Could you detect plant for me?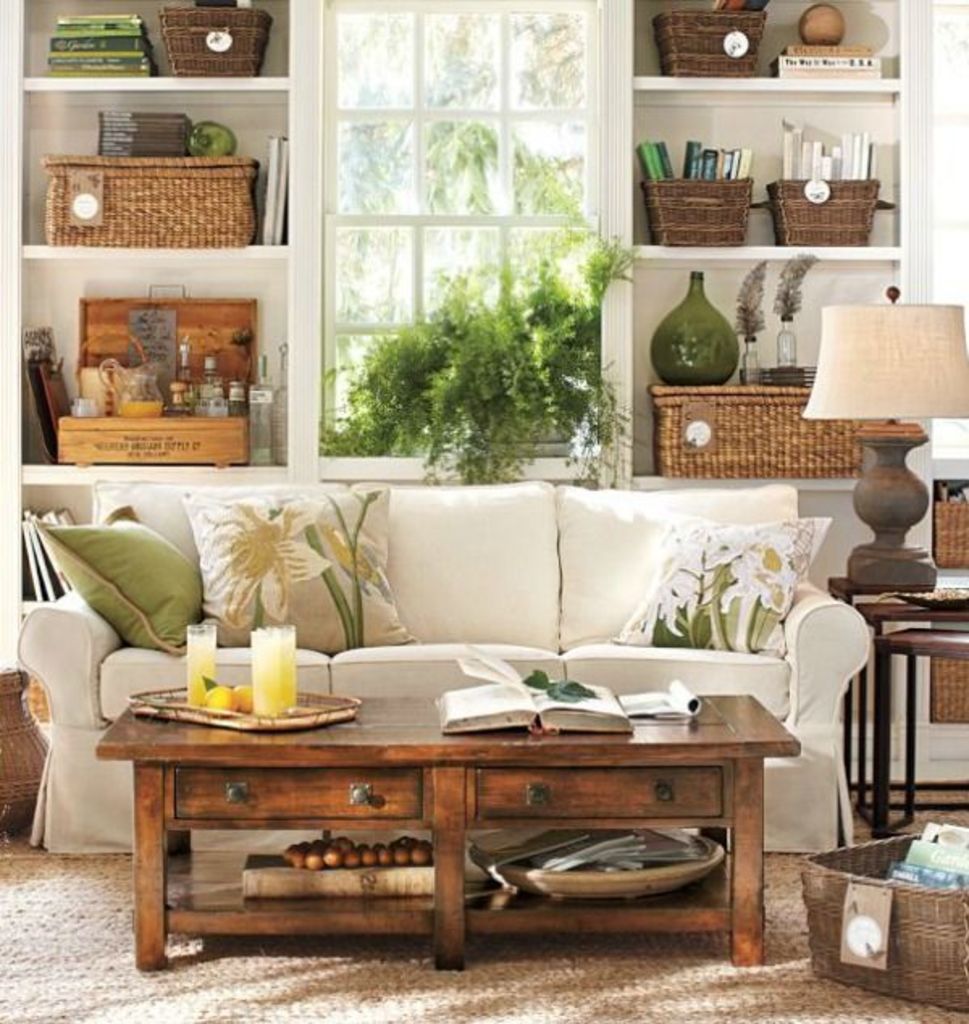
Detection result: 628,506,814,648.
